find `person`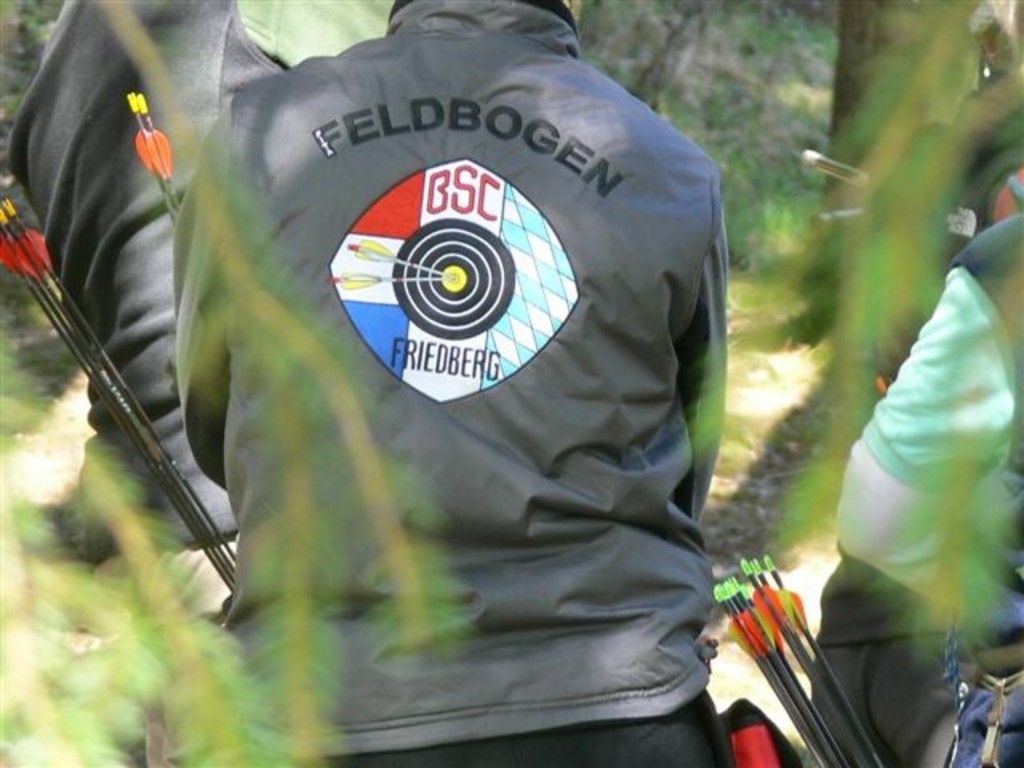
Rect(813, 144, 1022, 766)
